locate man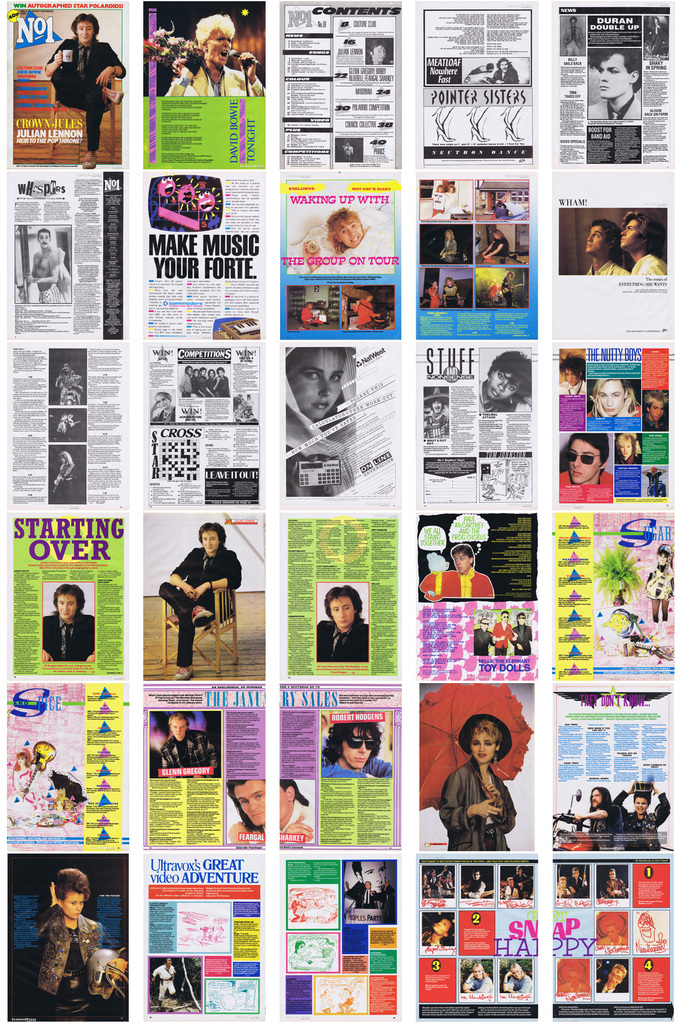
bbox(168, 12, 264, 99)
